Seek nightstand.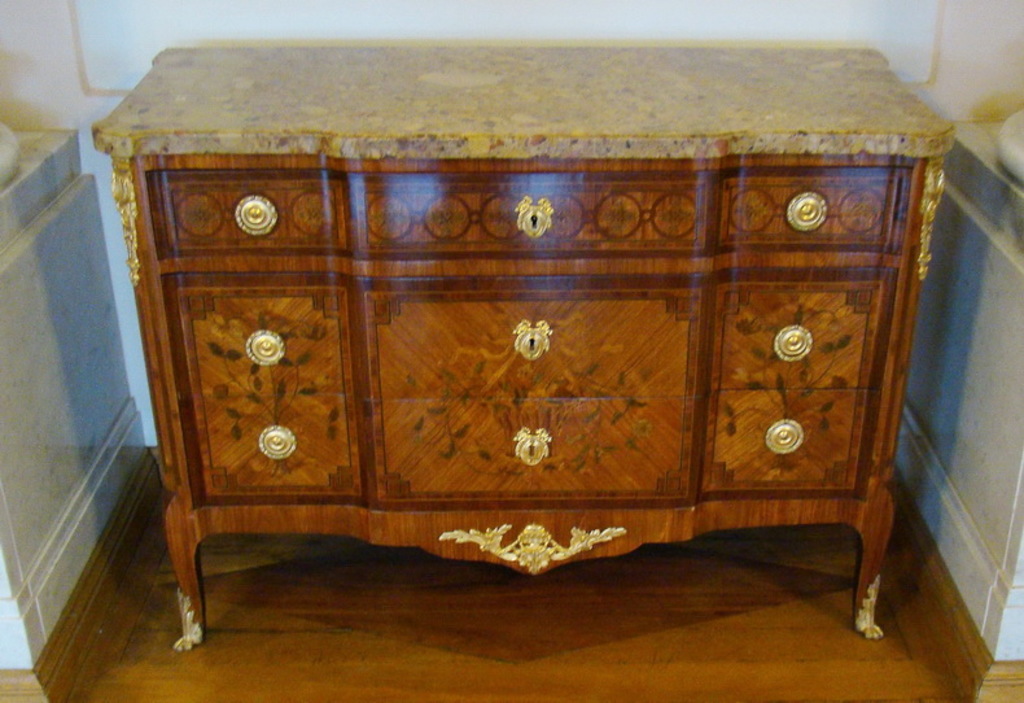
x1=171 y1=127 x2=889 y2=580.
